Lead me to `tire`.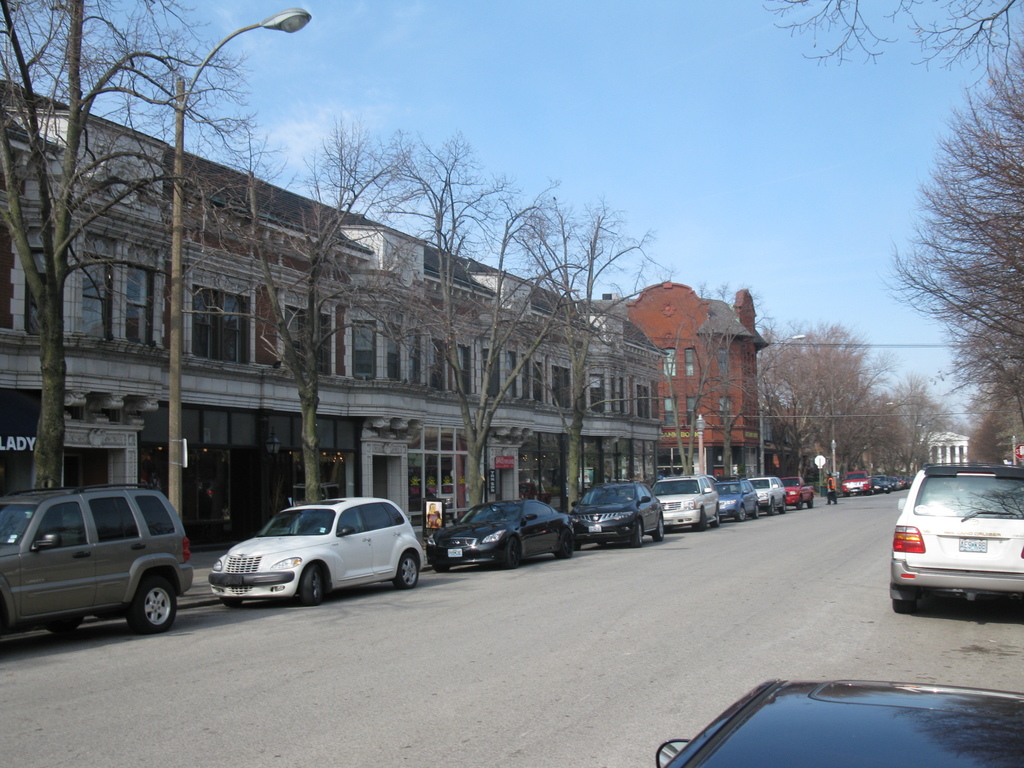
Lead to [x1=793, y1=495, x2=804, y2=511].
